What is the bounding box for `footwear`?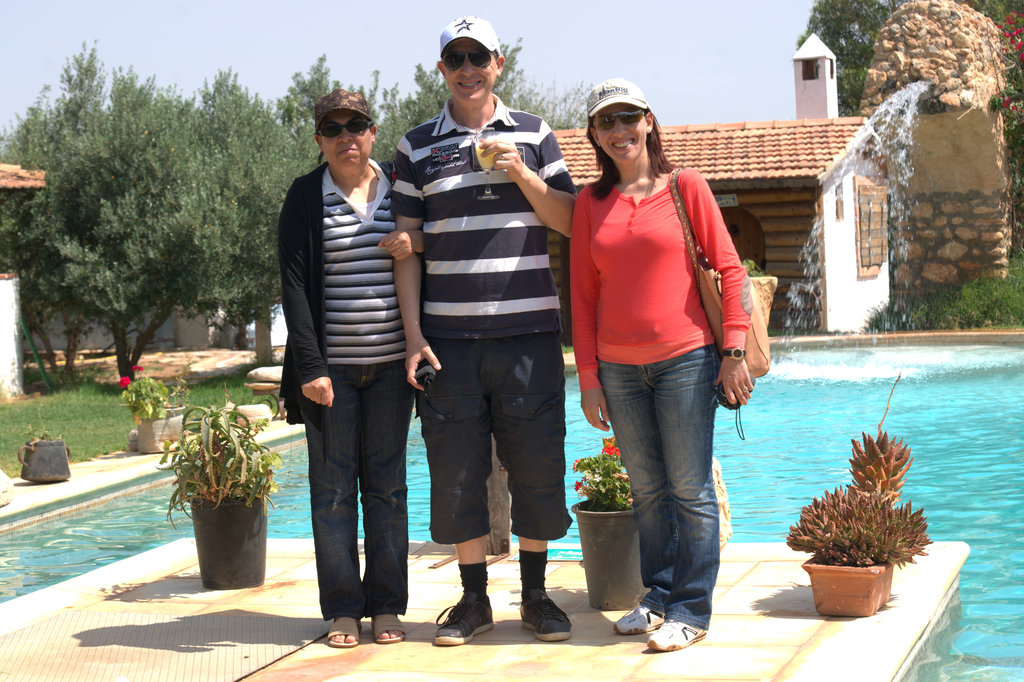
x1=646, y1=617, x2=708, y2=654.
